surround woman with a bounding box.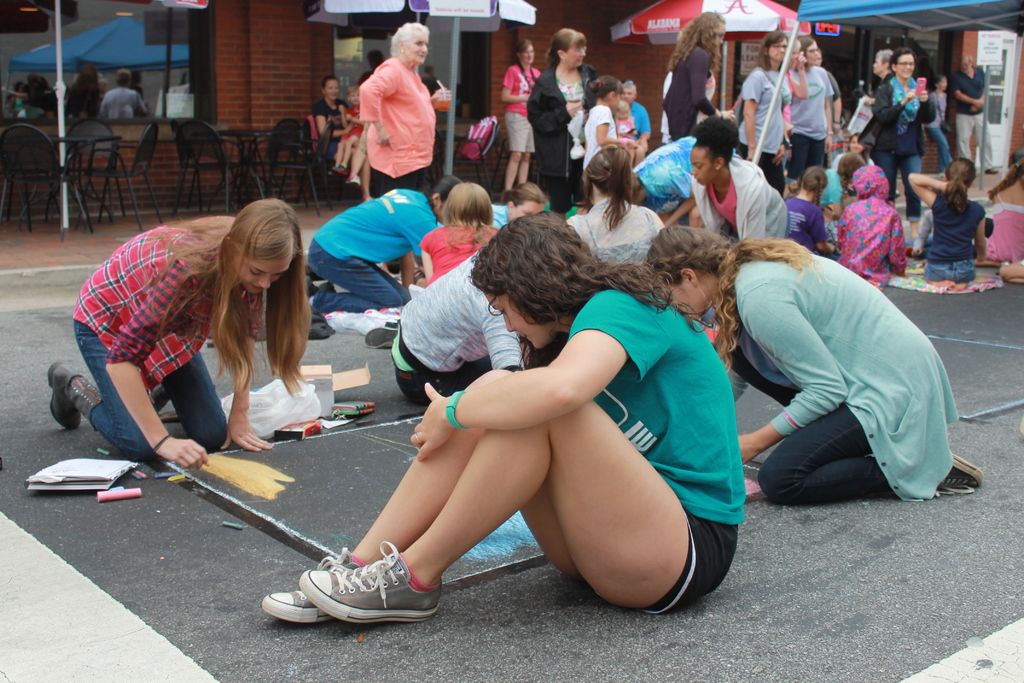
pyautogui.locateOnScreen(682, 115, 783, 251).
